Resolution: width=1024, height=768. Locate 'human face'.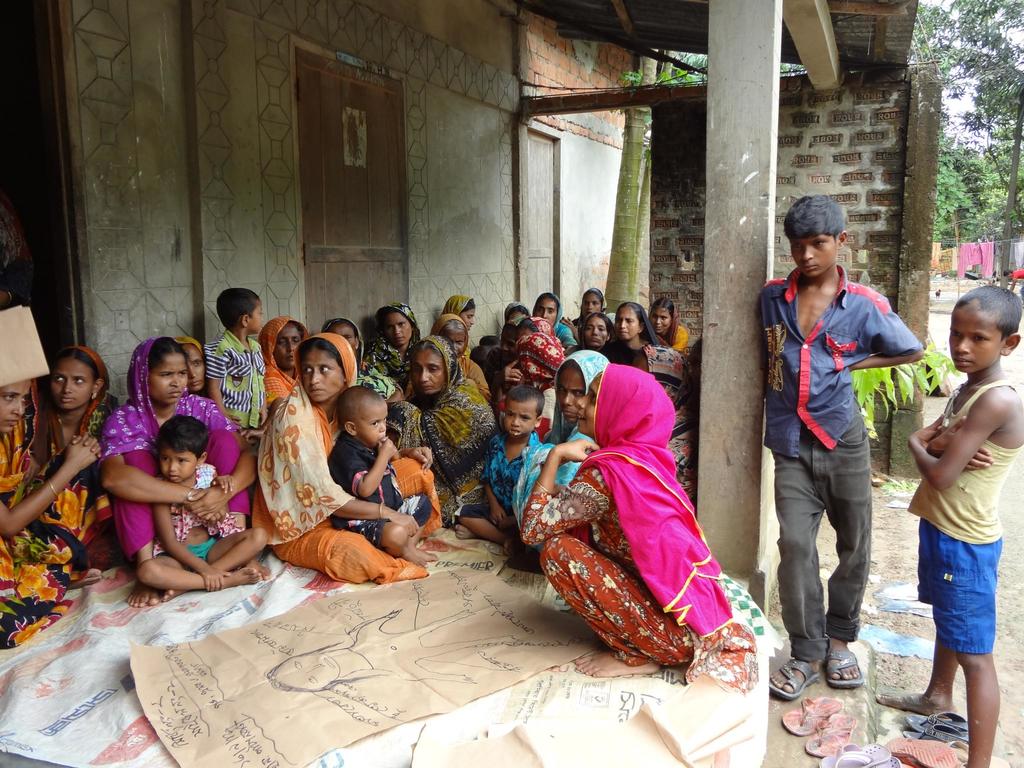
region(143, 352, 190, 404).
